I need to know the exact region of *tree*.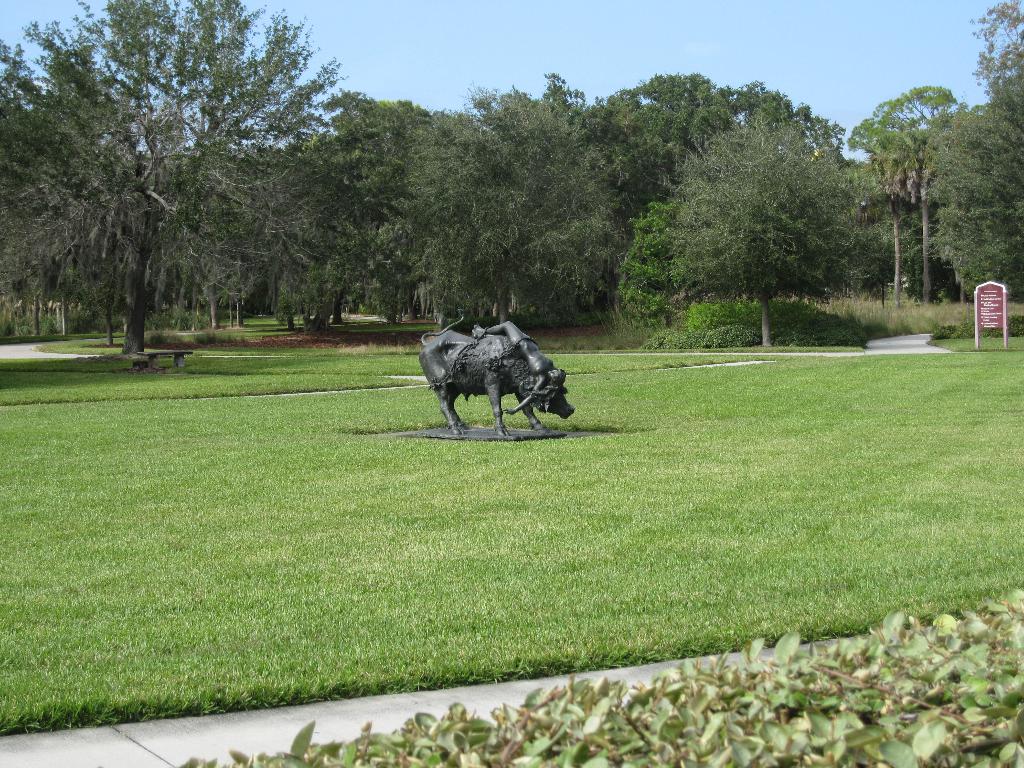
Region: {"x1": 924, "y1": 0, "x2": 1023, "y2": 311}.
